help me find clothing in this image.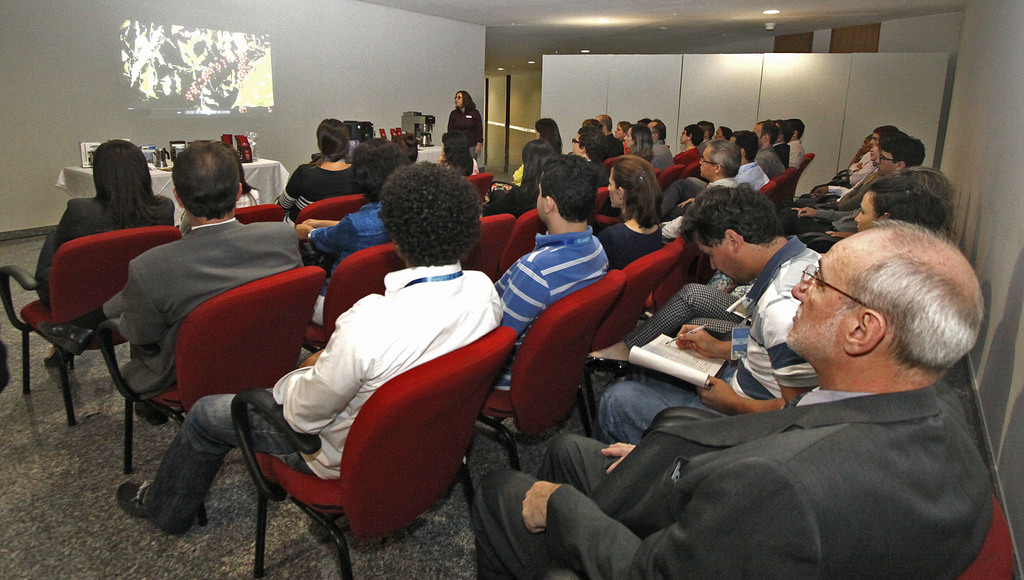
Found it: select_region(601, 133, 621, 163).
